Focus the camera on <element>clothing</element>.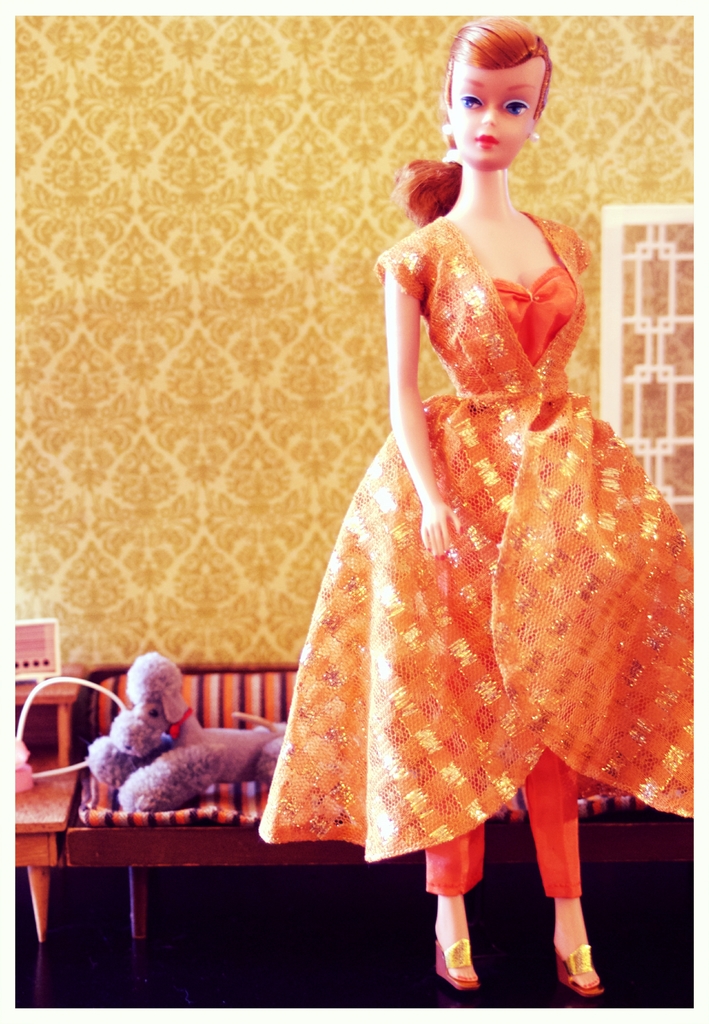
Focus region: region(282, 178, 674, 809).
